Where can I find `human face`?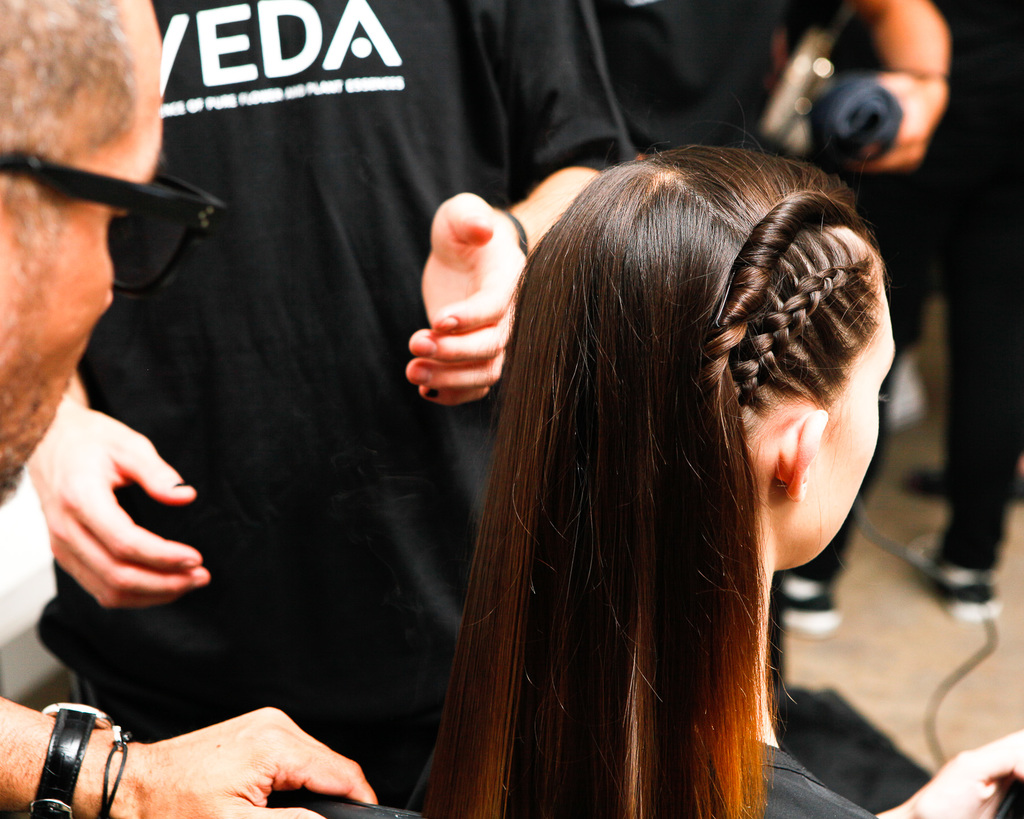
You can find it at x1=0, y1=0, x2=161, y2=499.
